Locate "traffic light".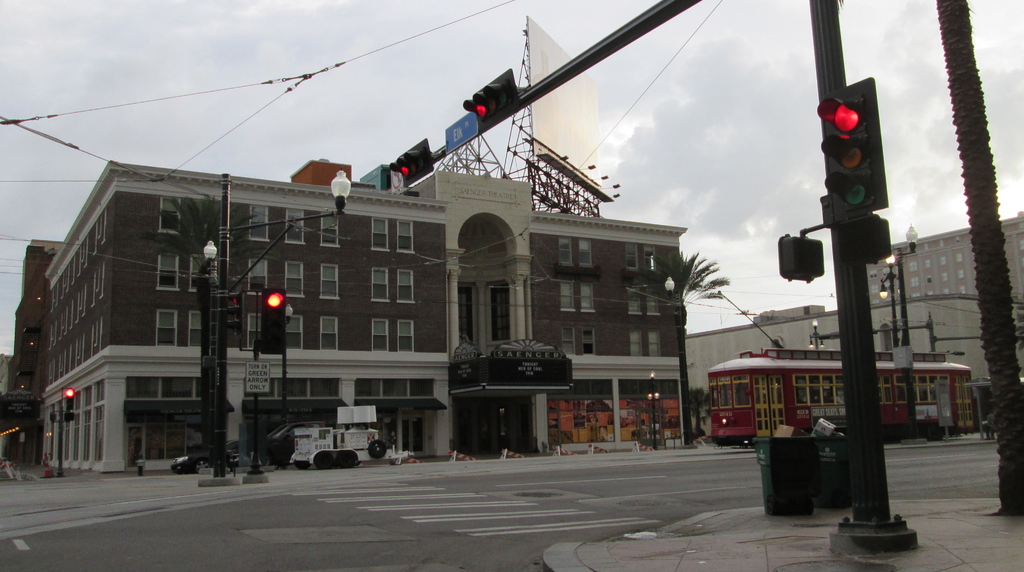
Bounding box: [left=389, top=139, right=435, bottom=189].
